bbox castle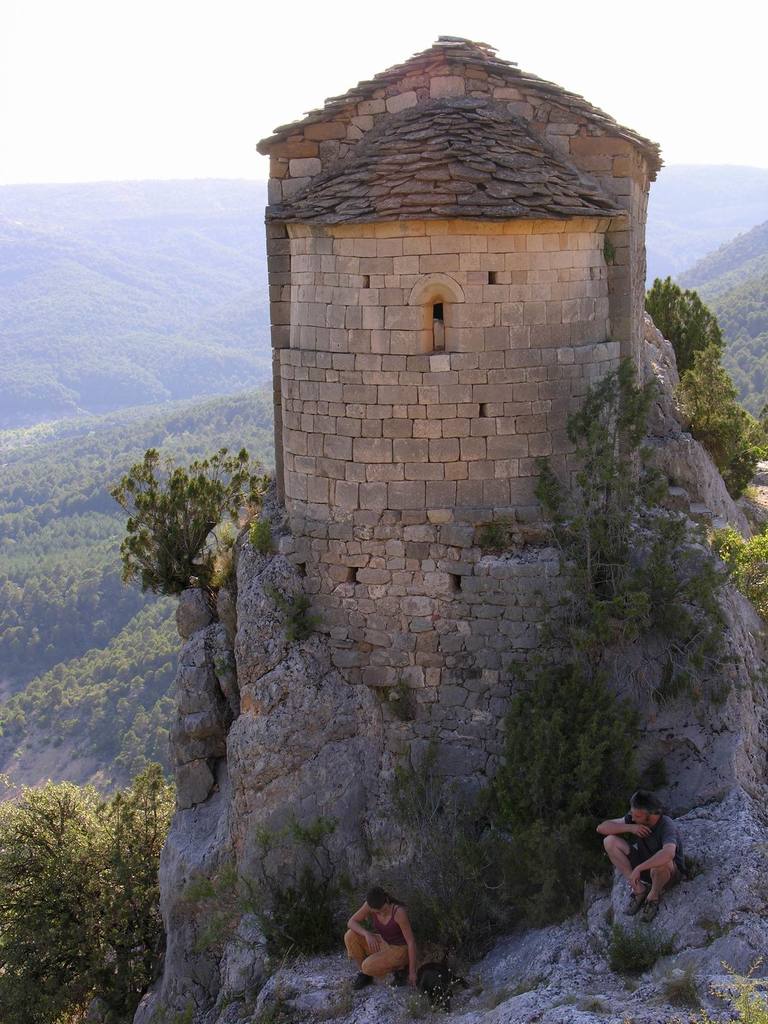
[x1=138, y1=15, x2=737, y2=970]
